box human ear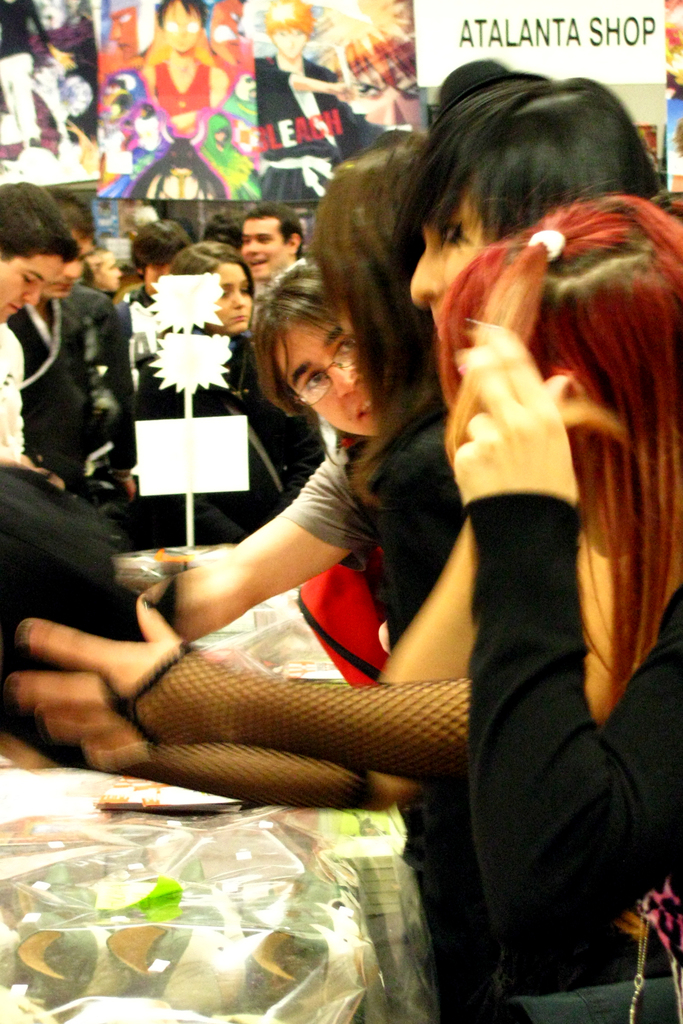
289/236/298/252
